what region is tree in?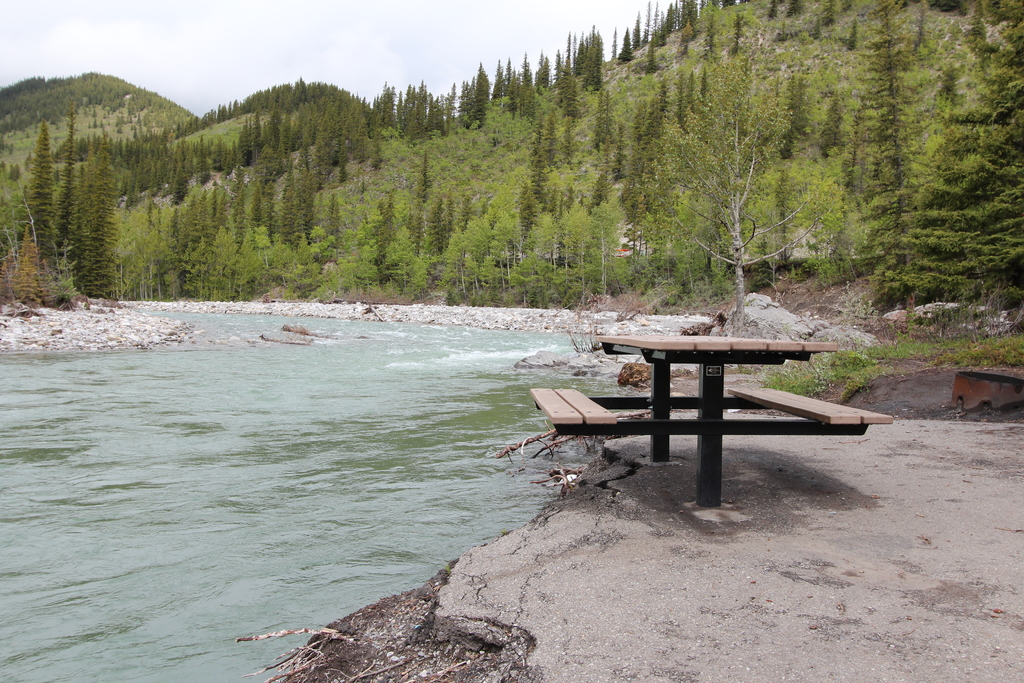
56:104:79:277.
